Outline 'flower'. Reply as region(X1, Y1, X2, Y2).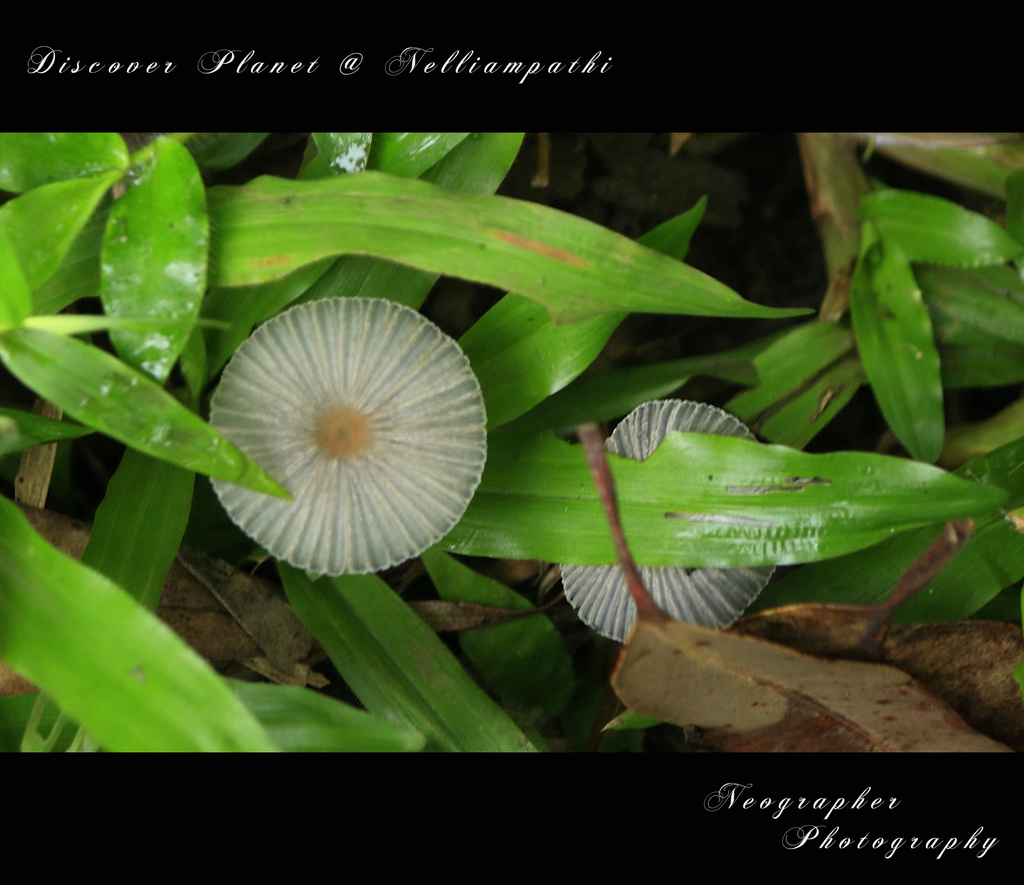
region(560, 398, 778, 650).
